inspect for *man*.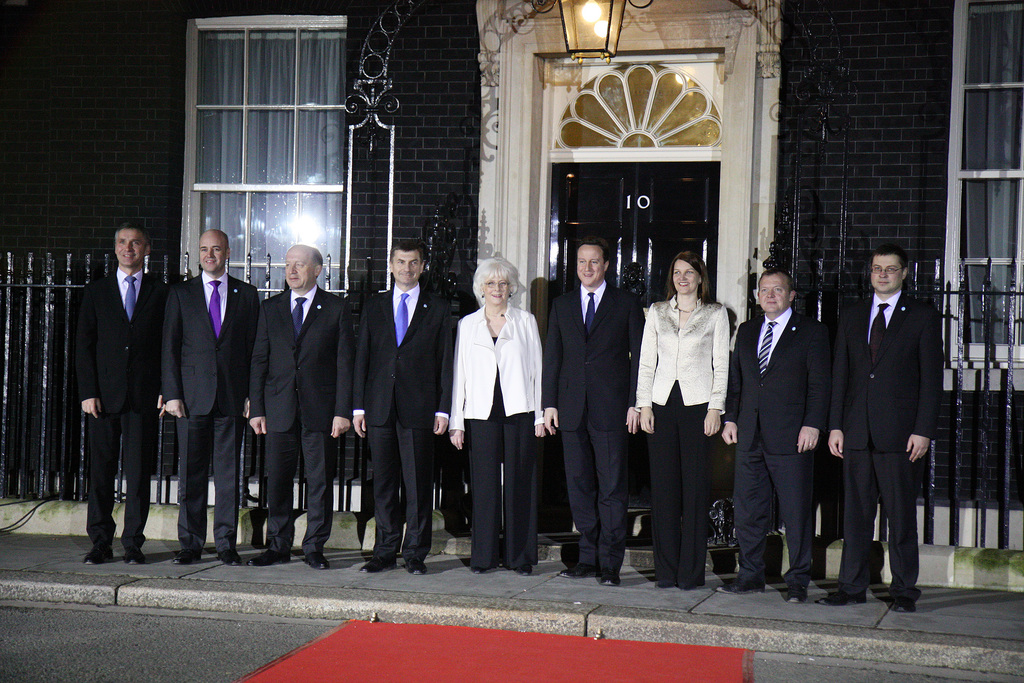
Inspection: 540,242,648,587.
